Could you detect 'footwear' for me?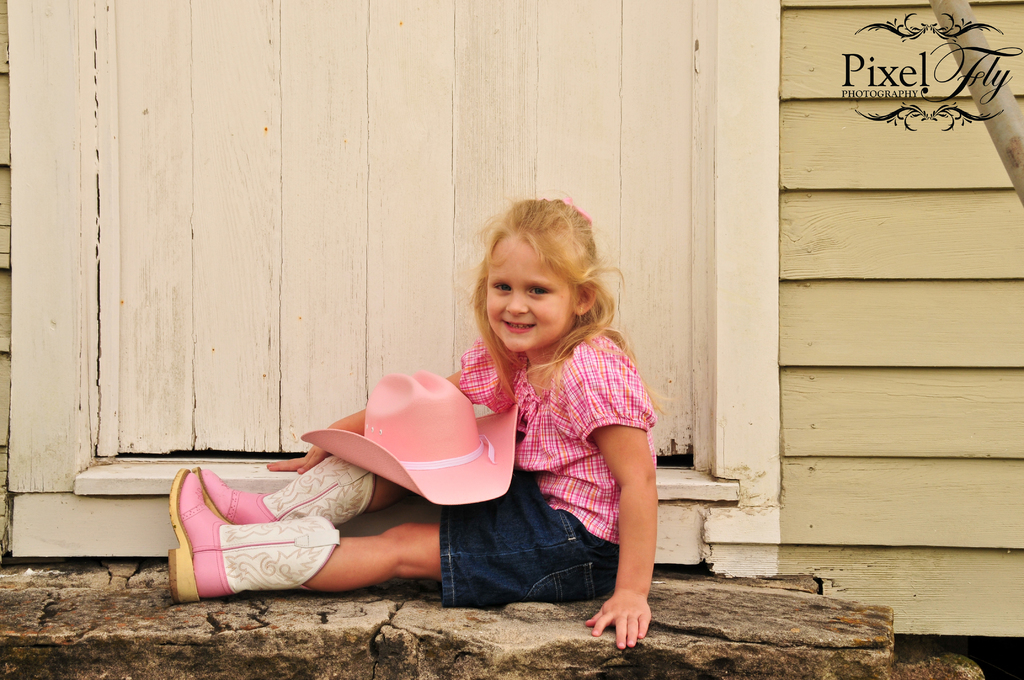
Detection result: x1=168 y1=467 x2=340 y2=605.
